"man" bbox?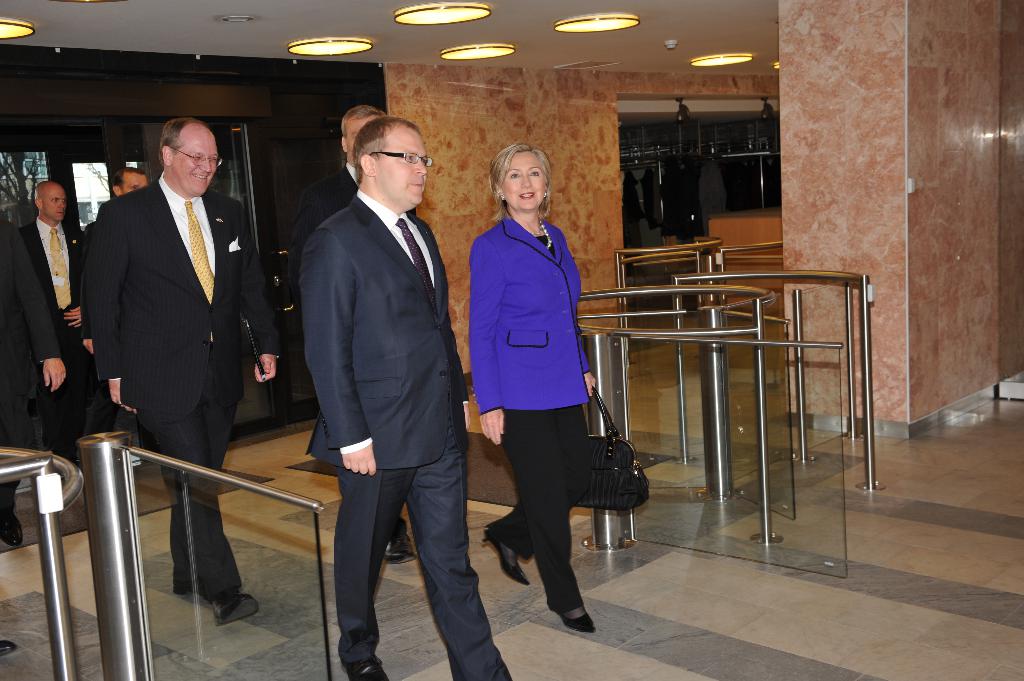
114,167,154,207
